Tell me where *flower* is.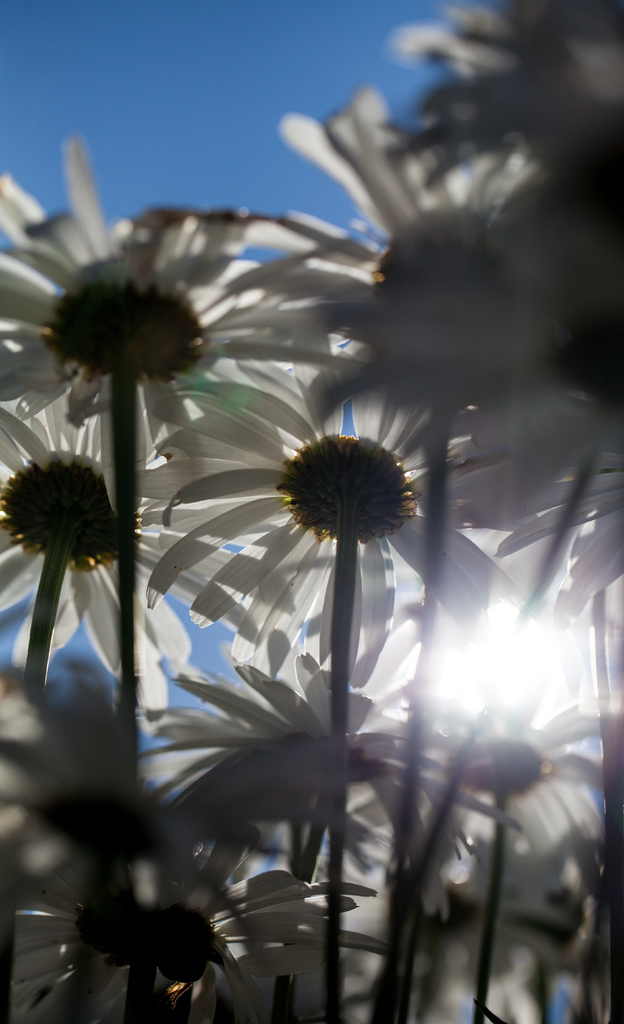
*flower* is at {"x1": 135, "y1": 338, "x2": 534, "y2": 686}.
